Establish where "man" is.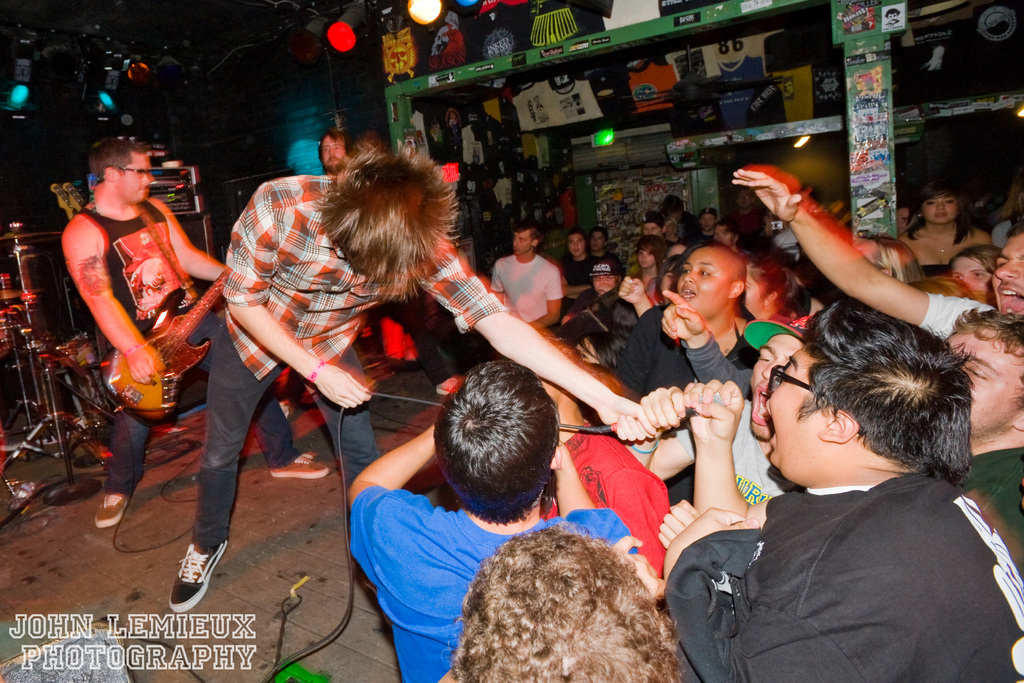
Established at crop(730, 168, 1023, 352).
